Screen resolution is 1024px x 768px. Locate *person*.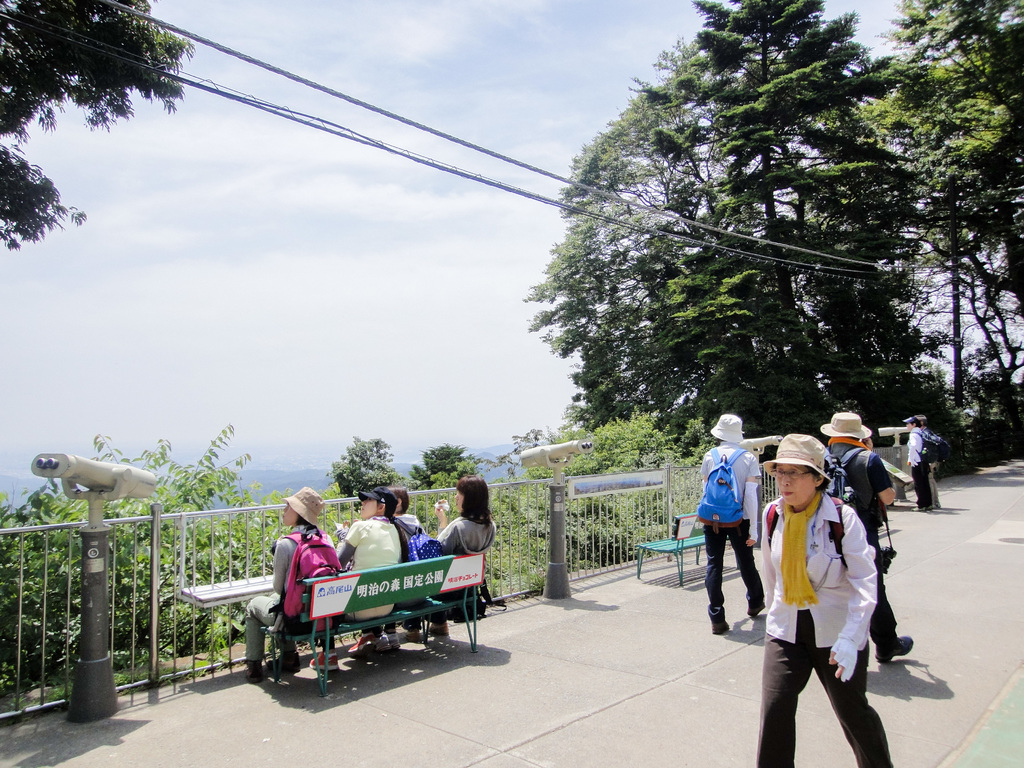
[698, 423, 772, 653].
